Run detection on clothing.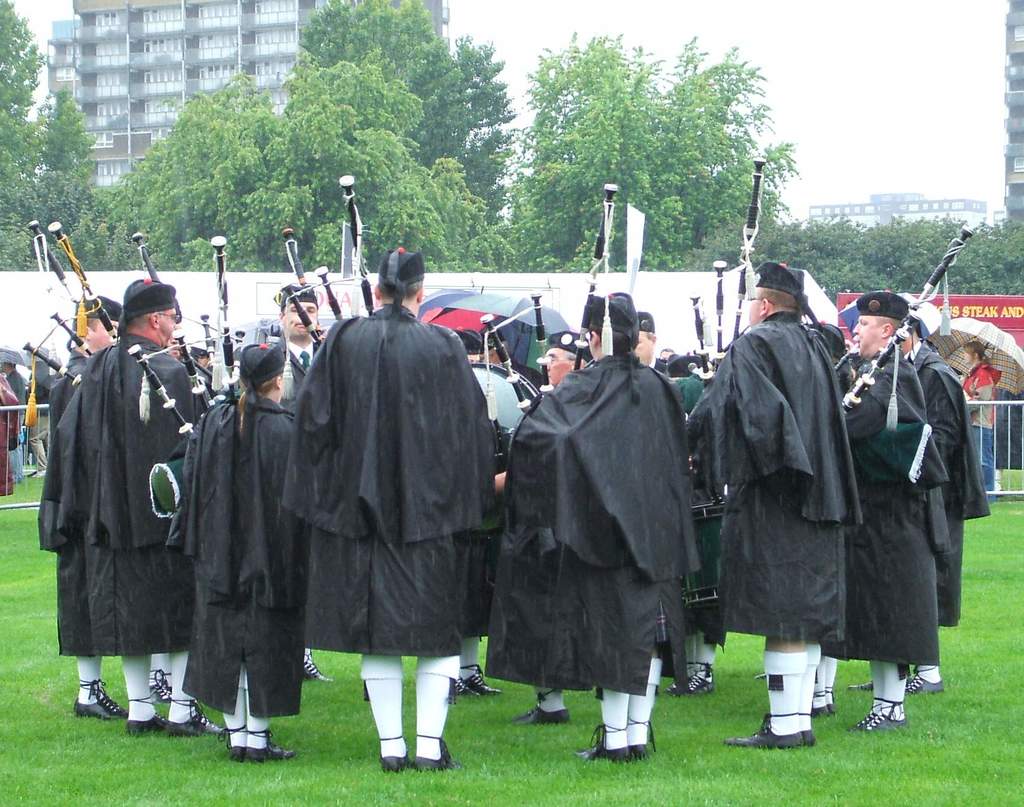
Result: (189, 381, 305, 717).
